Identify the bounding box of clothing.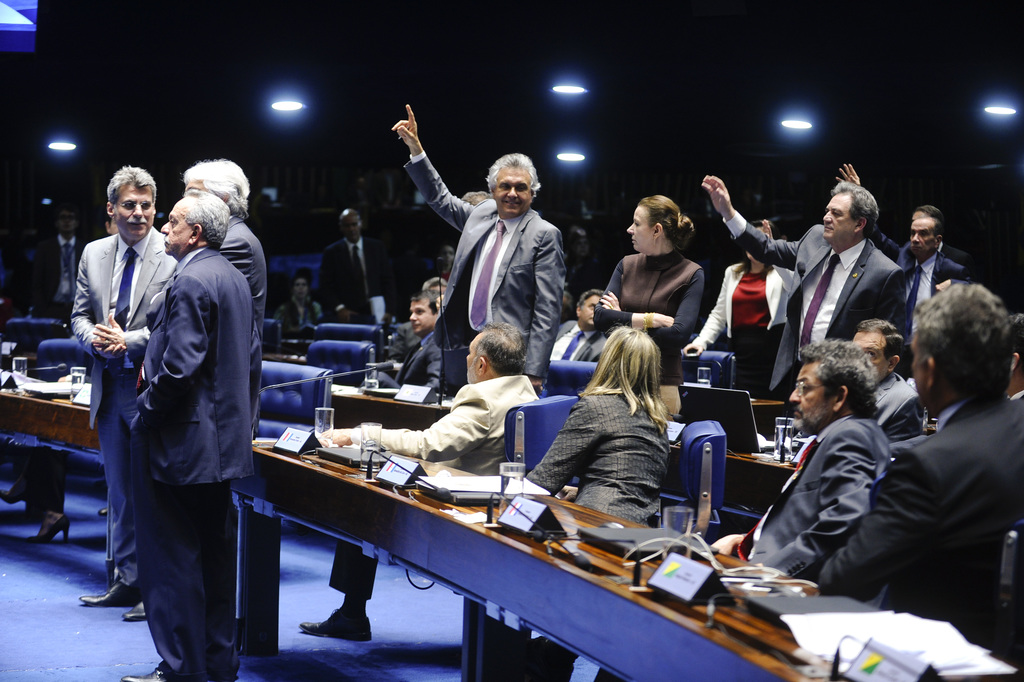
(870, 364, 929, 434).
